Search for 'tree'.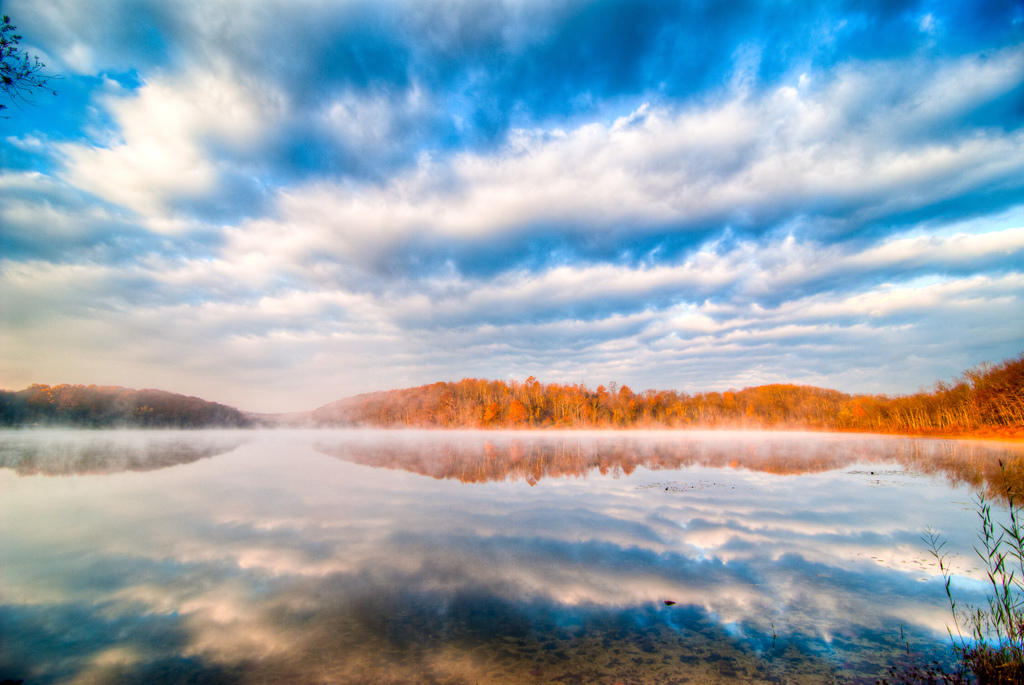
Found at bbox(909, 402, 923, 430).
